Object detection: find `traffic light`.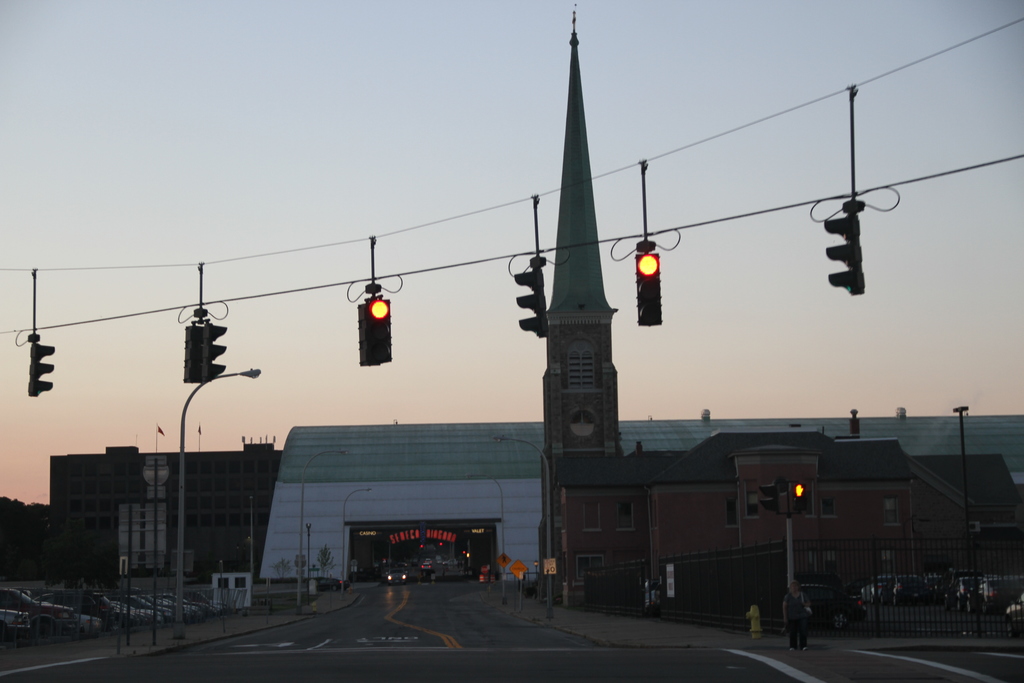
204 322 227 382.
